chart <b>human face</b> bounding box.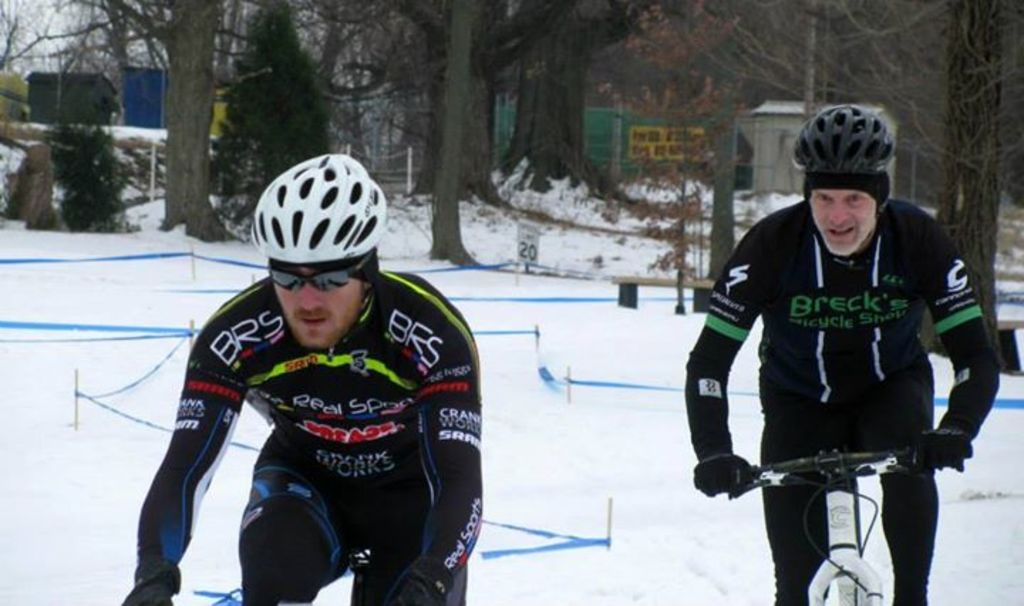
Charted: (274,269,361,349).
